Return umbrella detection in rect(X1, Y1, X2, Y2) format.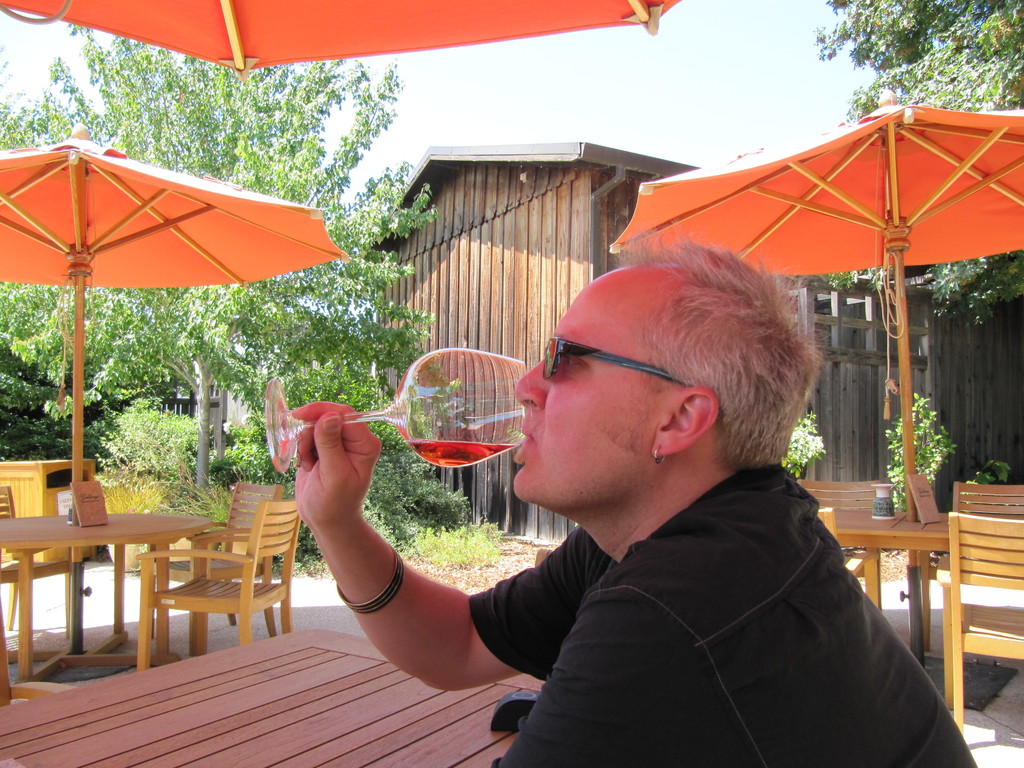
rect(604, 87, 1023, 665).
